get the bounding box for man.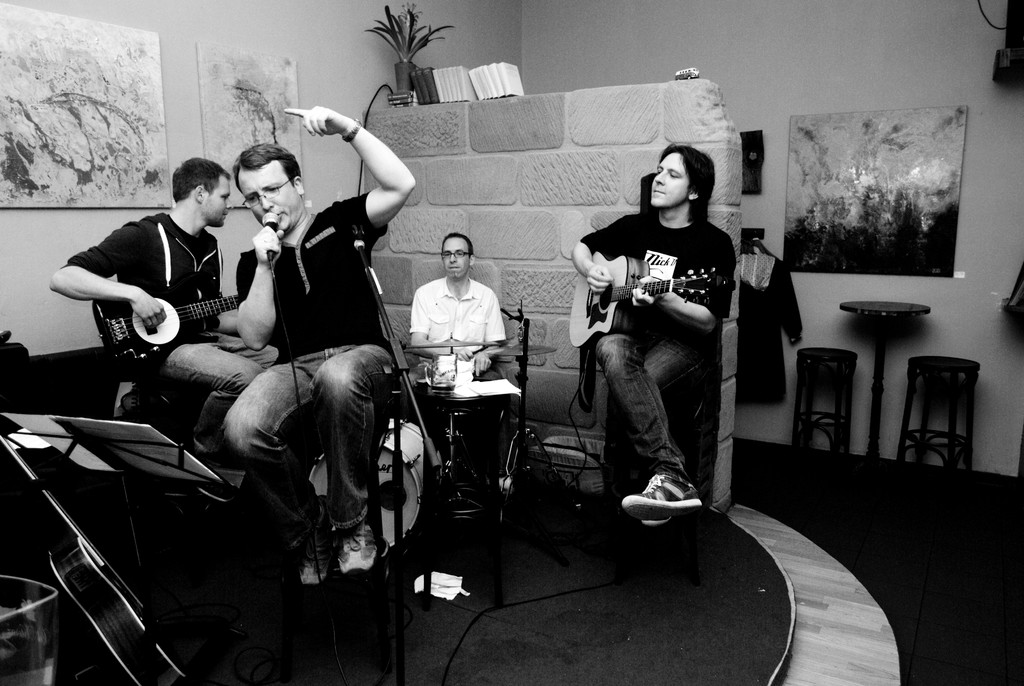
x1=50, y1=156, x2=287, y2=457.
